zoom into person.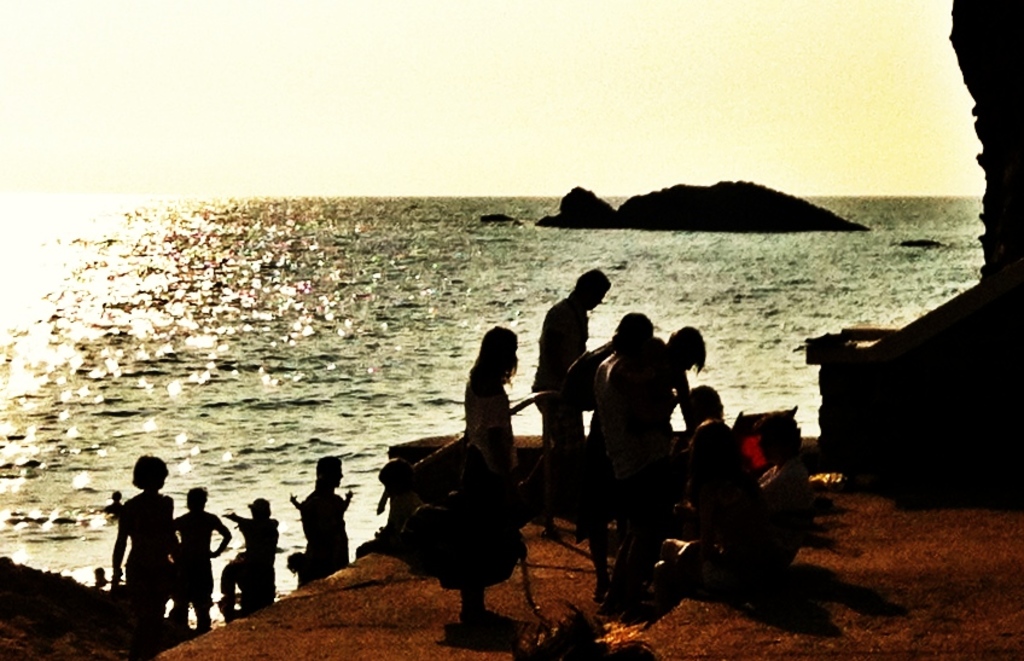
Zoom target: region(455, 318, 528, 636).
